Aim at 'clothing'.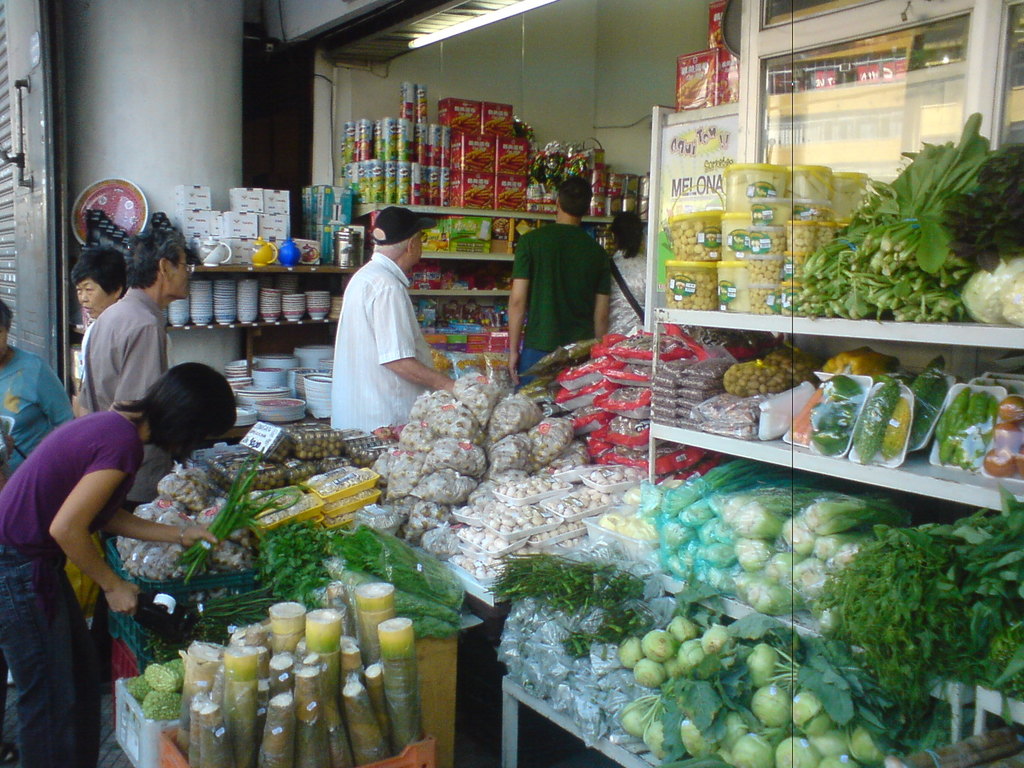
Aimed at {"left": 506, "top": 225, "right": 590, "bottom": 371}.
